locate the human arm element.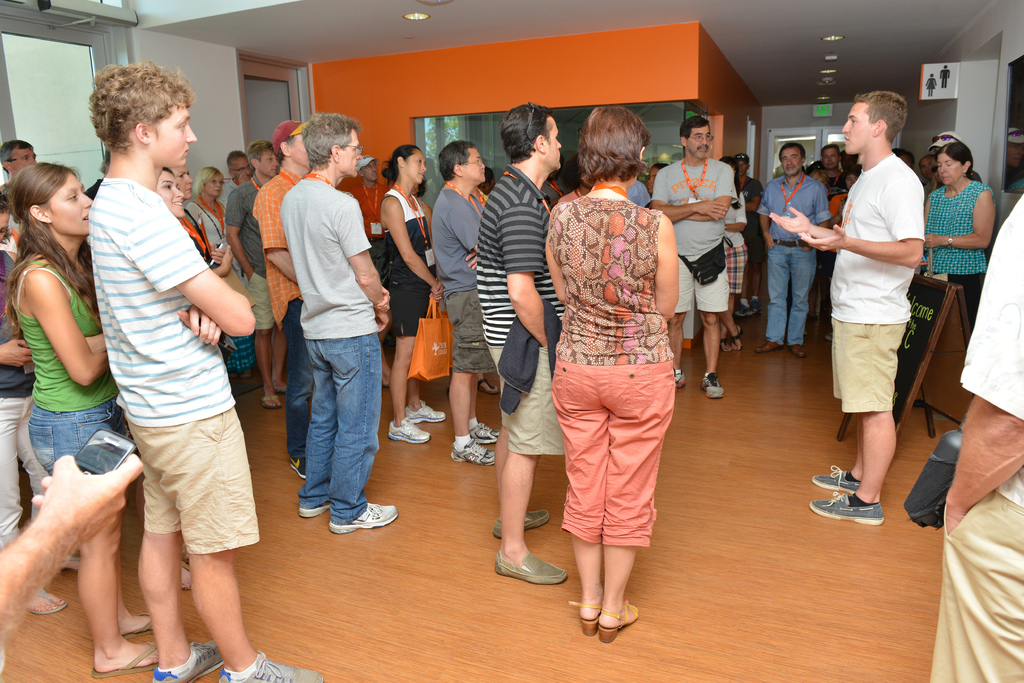
Element bbox: 813, 181, 829, 225.
